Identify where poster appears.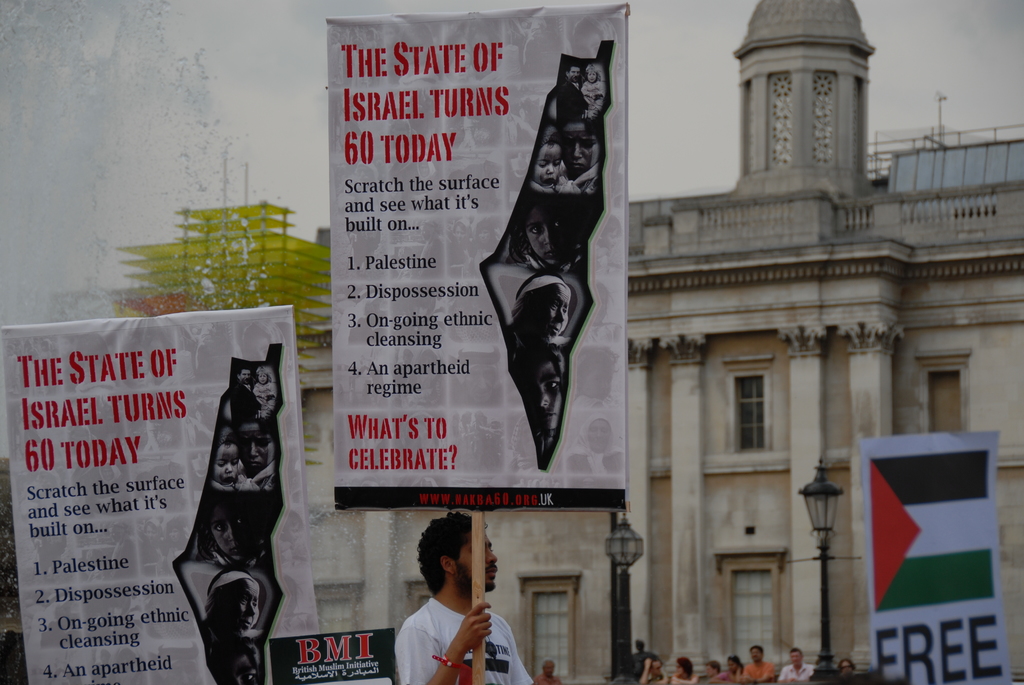
Appears at detection(857, 429, 1017, 684).
